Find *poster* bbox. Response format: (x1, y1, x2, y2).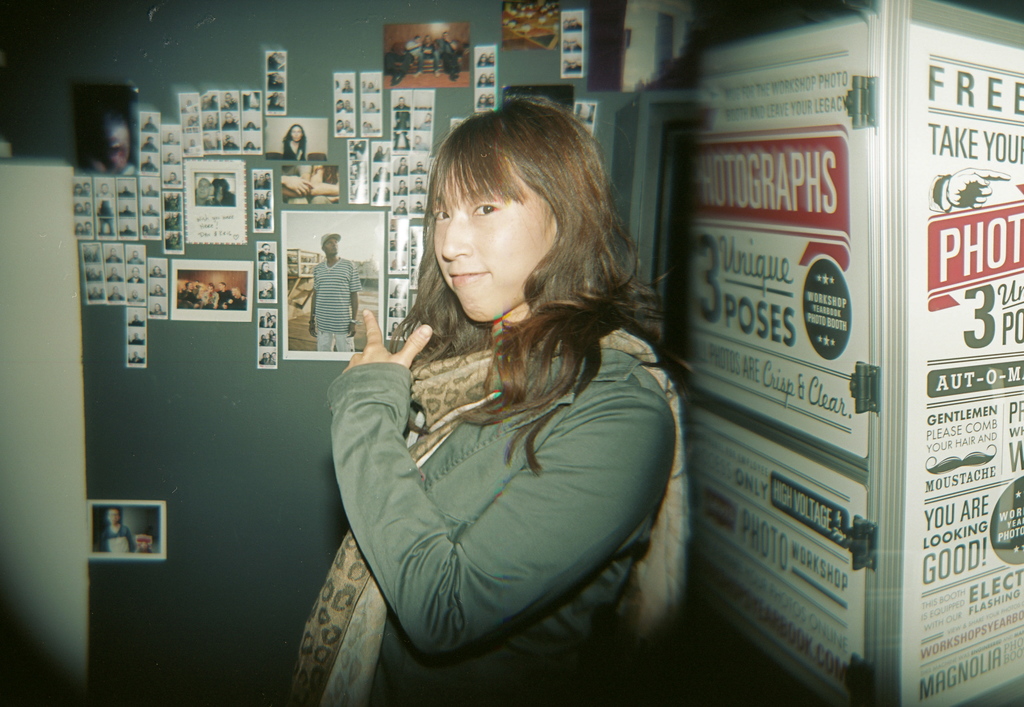
(901, 31, 1023, 706).
